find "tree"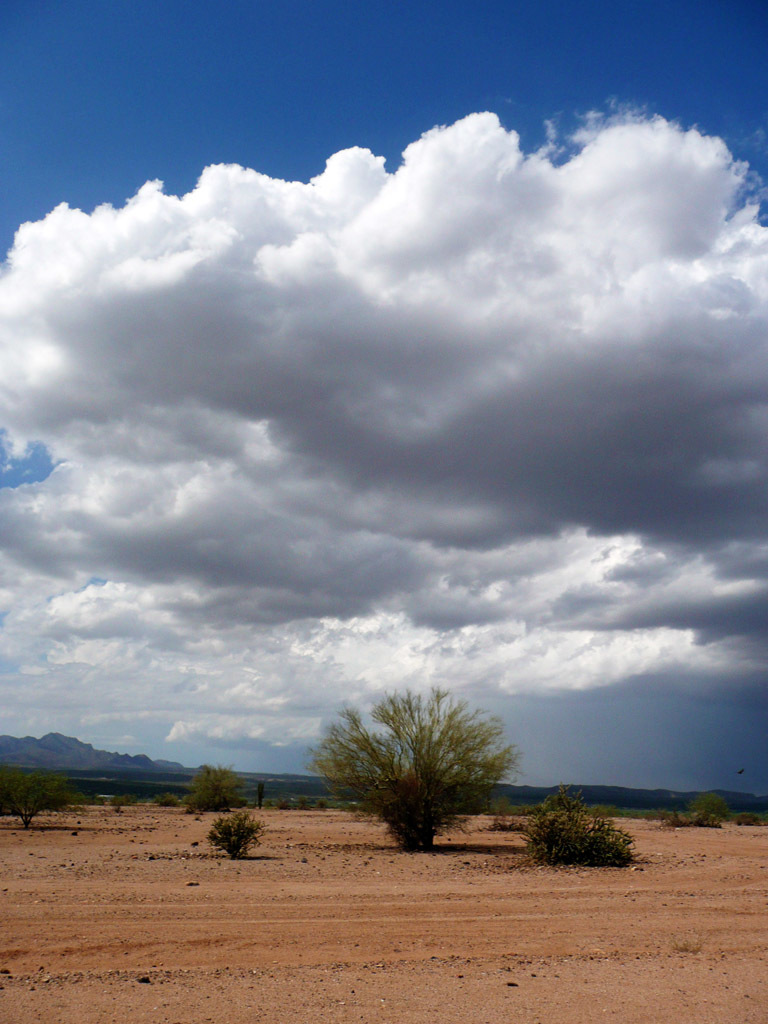
detection(184, 762, 253, 813)
